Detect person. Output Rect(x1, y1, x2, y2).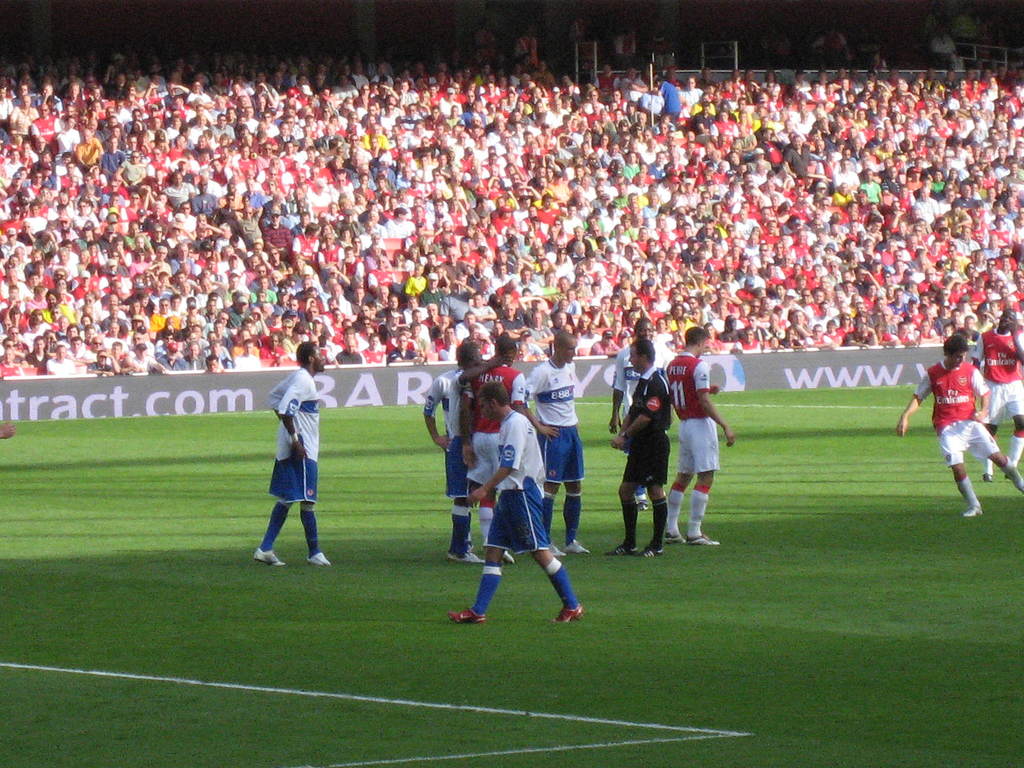
Rect(607, 344, 666, 562).
